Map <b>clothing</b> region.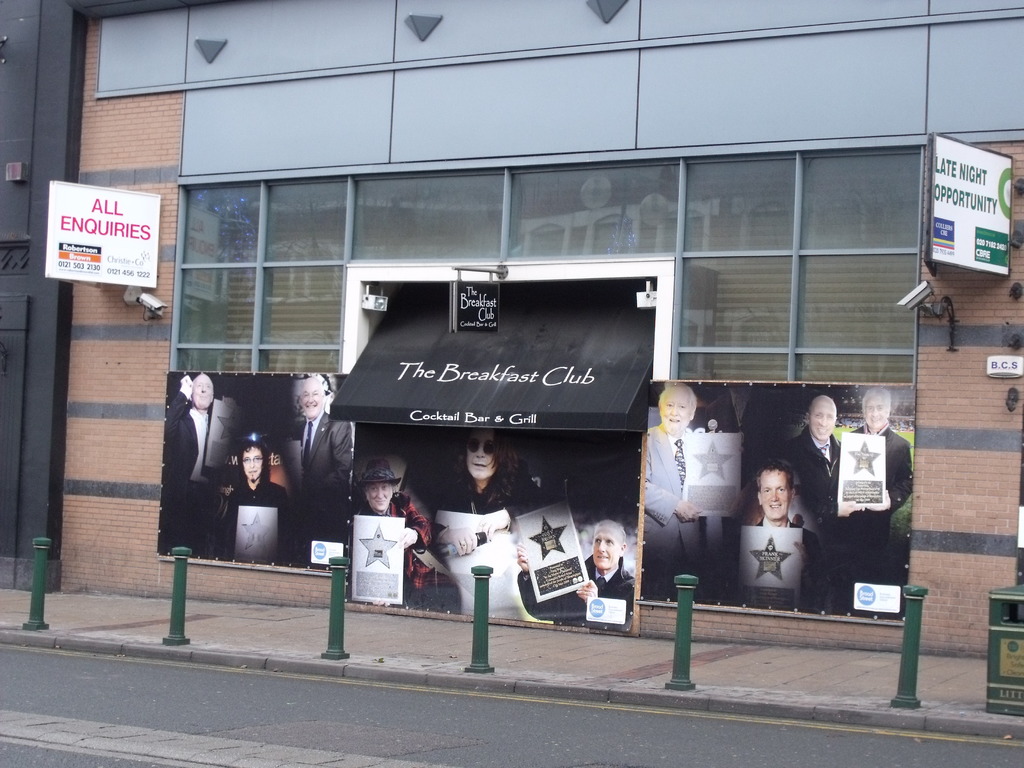
Mapped to (left=360, top=487, right=434, bottom=593).
